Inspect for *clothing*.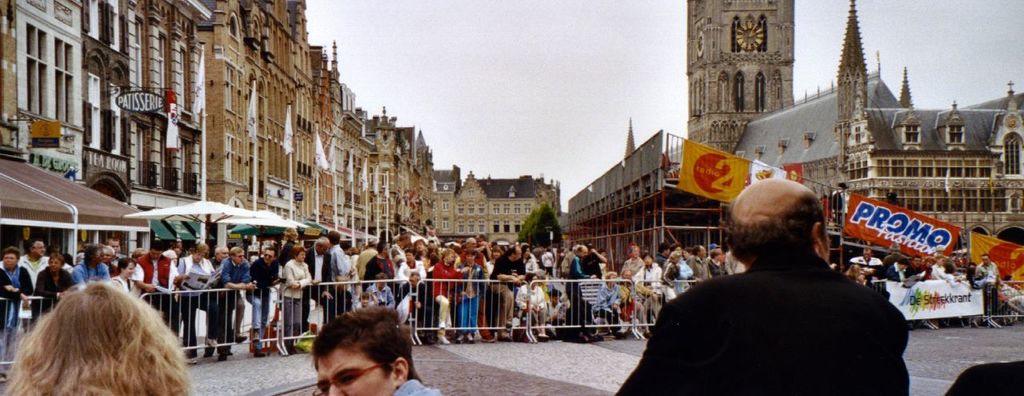
Inspection: detection(280, 249, 322, 348).
